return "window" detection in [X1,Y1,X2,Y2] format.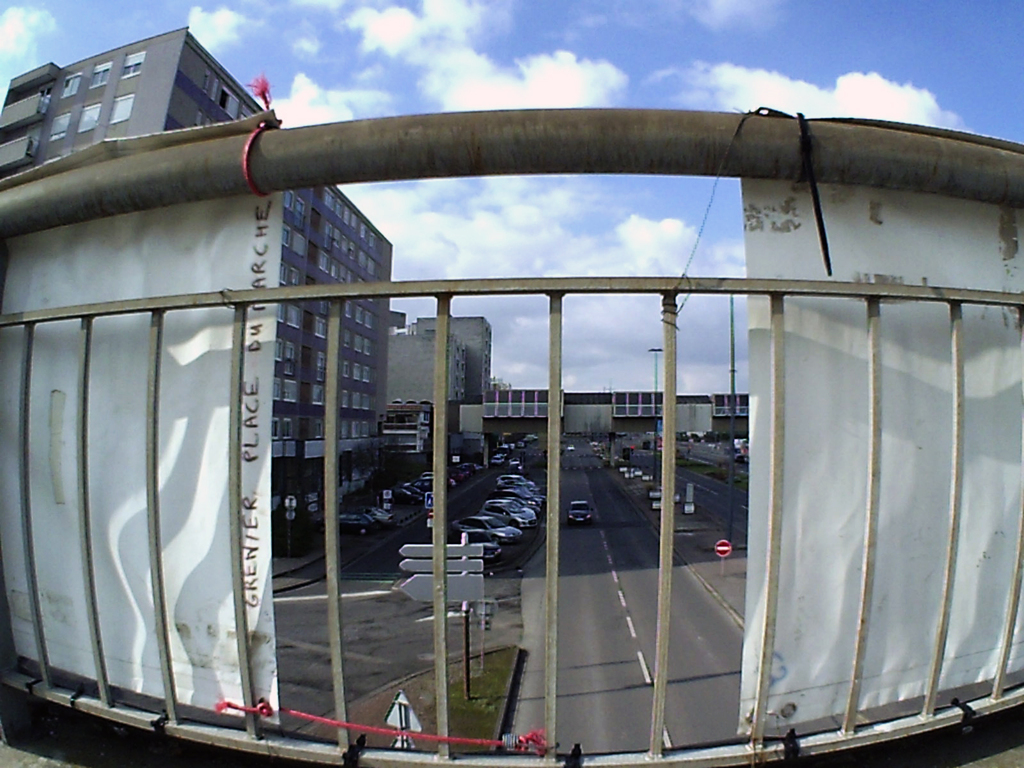
[301,196,311,224].
